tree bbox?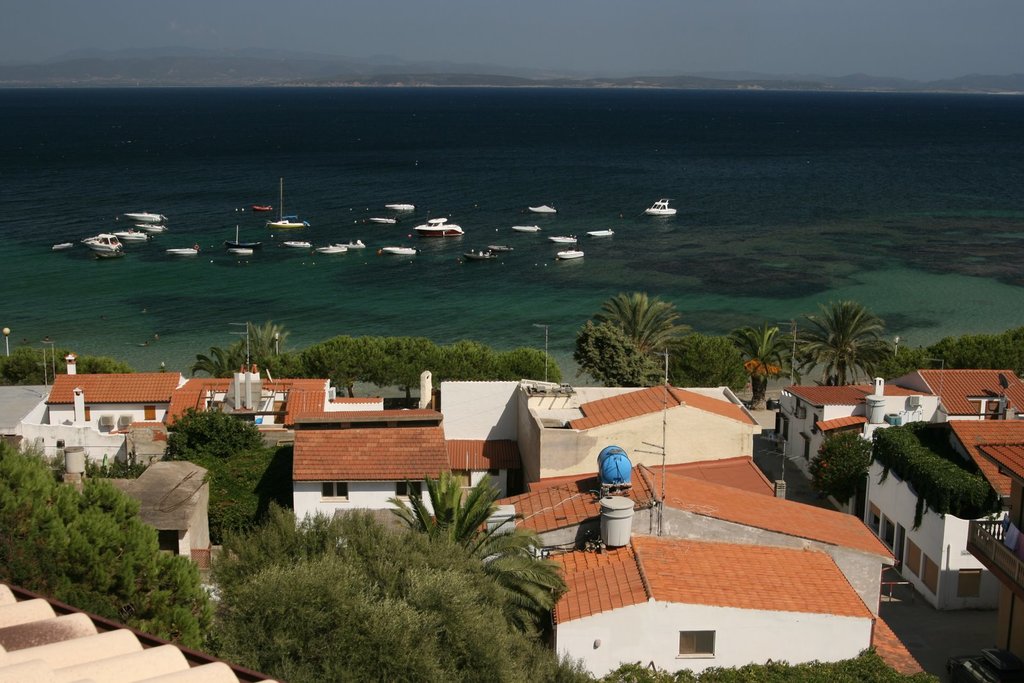
x1=0 y1=357 x2=52 y2=388
